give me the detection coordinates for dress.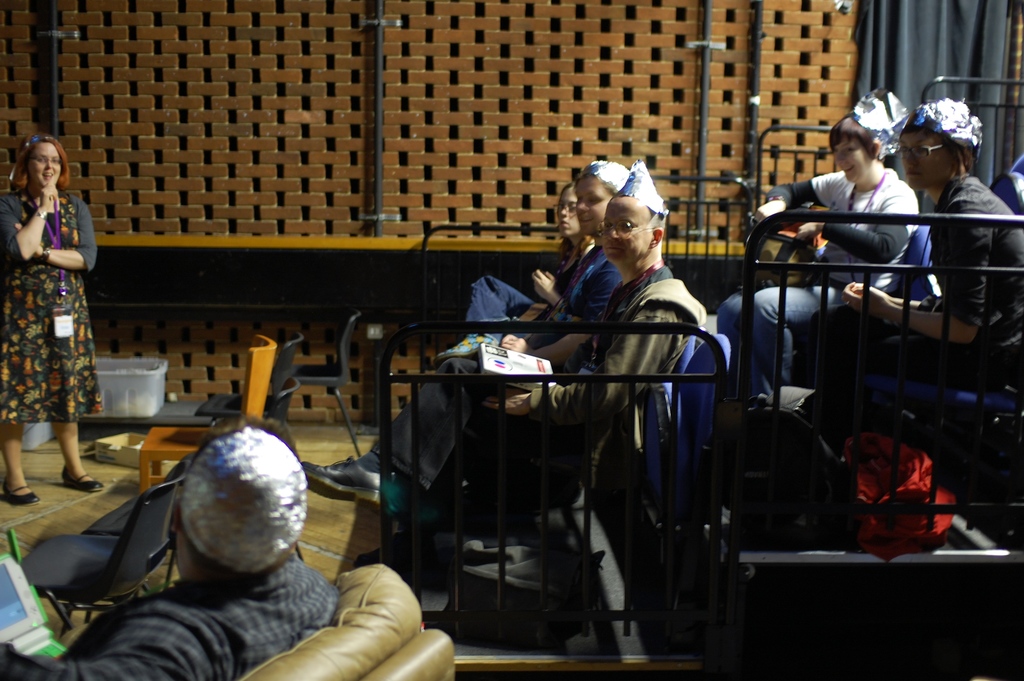
rect(0, 193, 105, 422).
